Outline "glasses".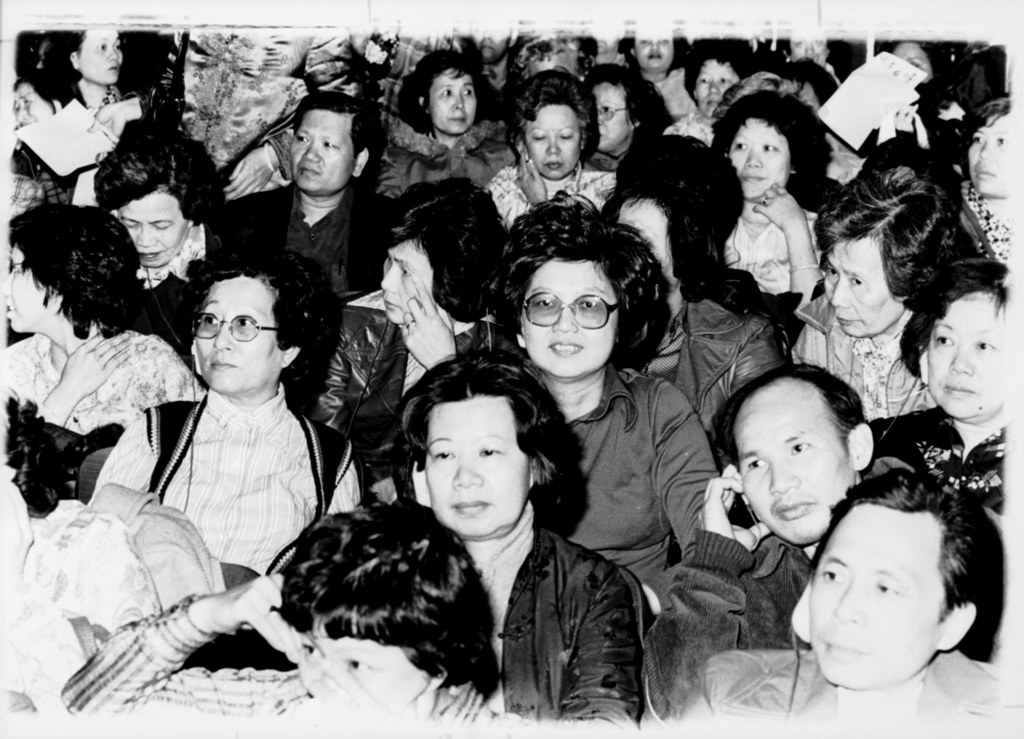
Outline: (x1=593, y1=106, x2=636, y2=124).
